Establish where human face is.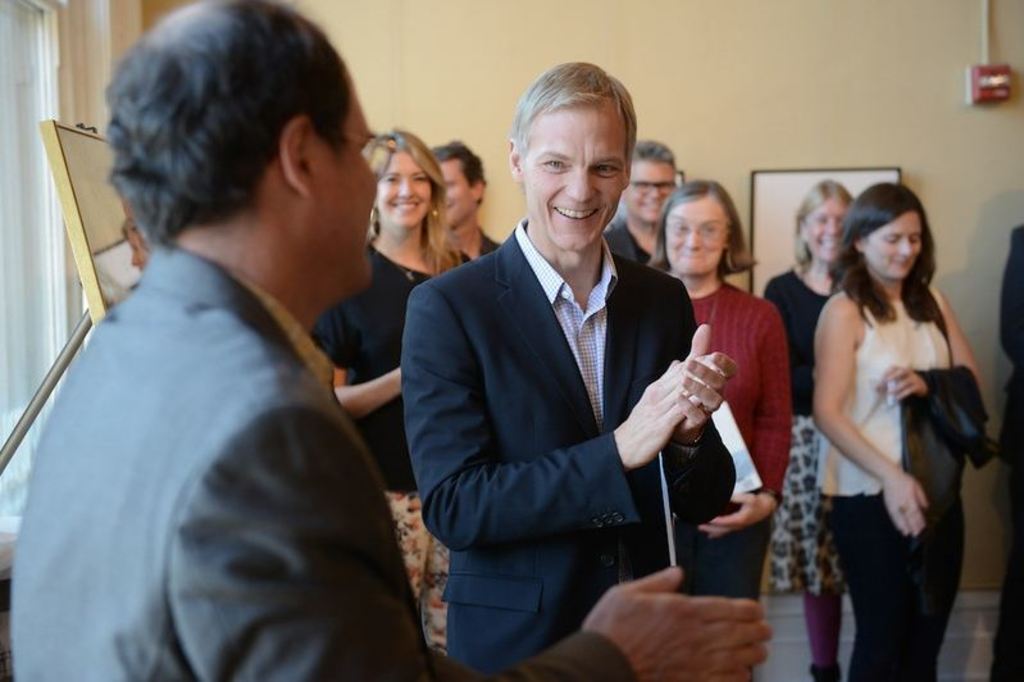
Established at 625, 160, 678, 220.
